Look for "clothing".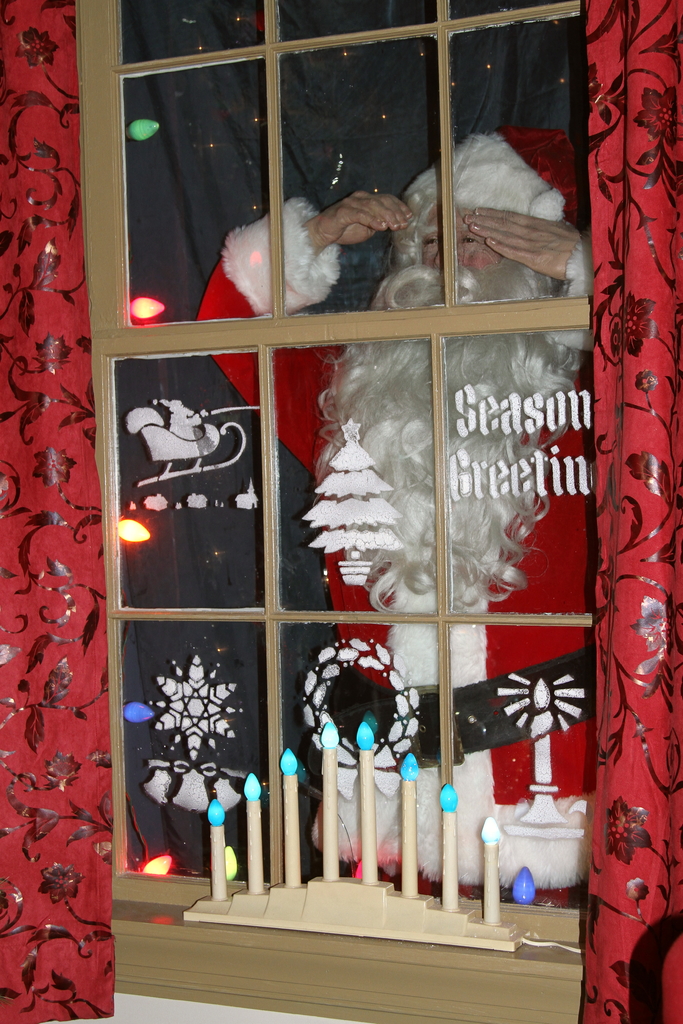
Found: <region>194, 196, 588, 917</region>.
